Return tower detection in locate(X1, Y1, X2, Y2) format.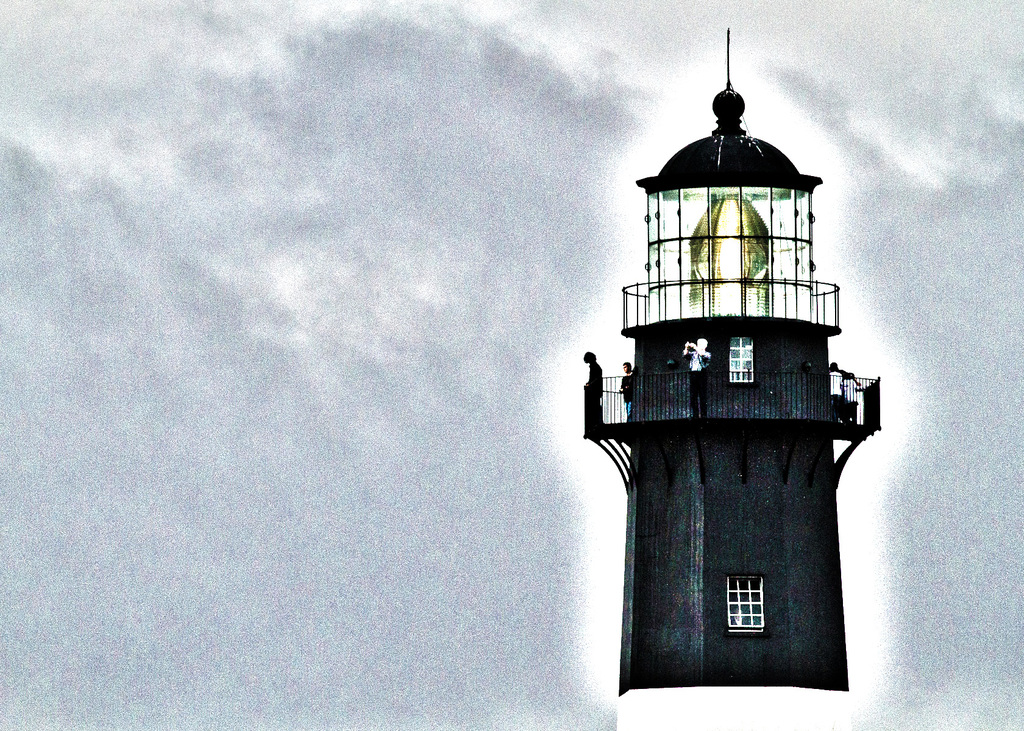
locate(598, 59, 879, 705).
